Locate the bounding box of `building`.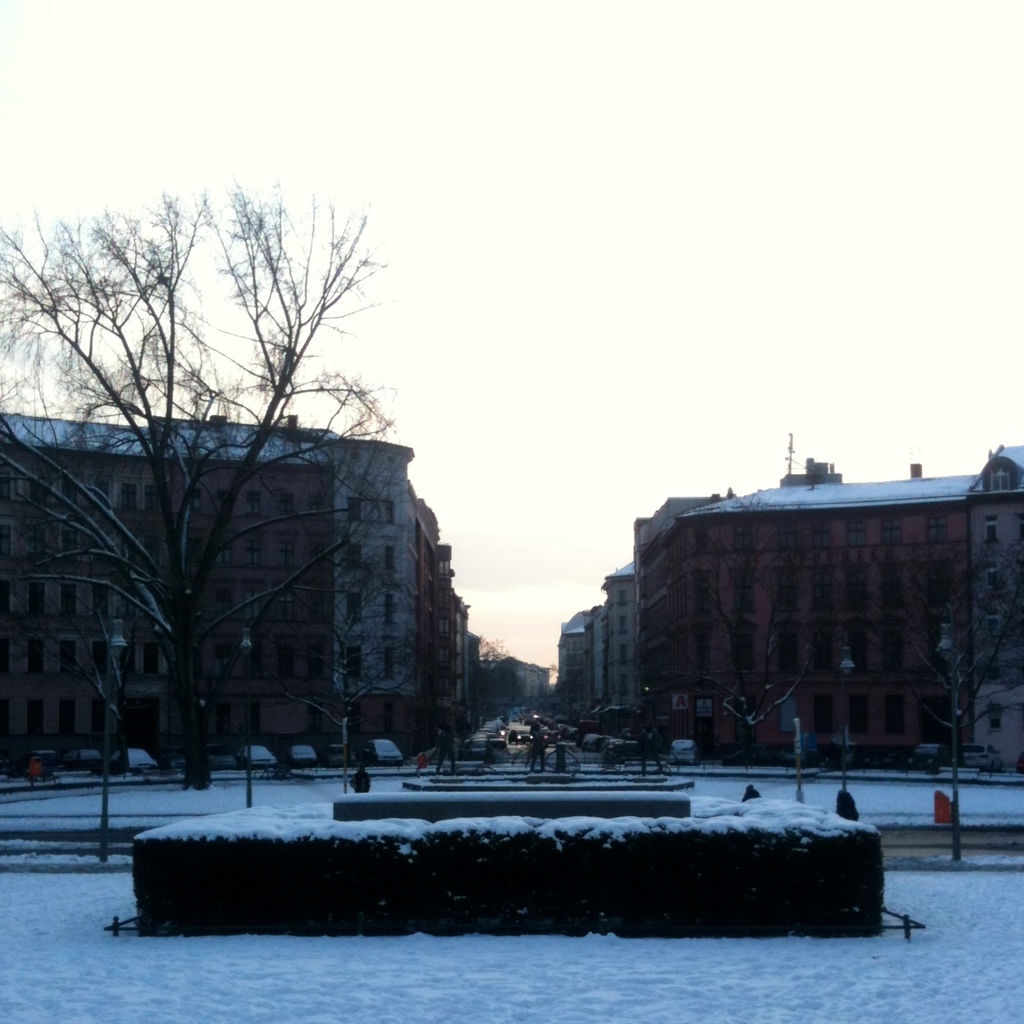
Bounding box: pyautogui.locateOnScreen(1, 412, 471, 768).
